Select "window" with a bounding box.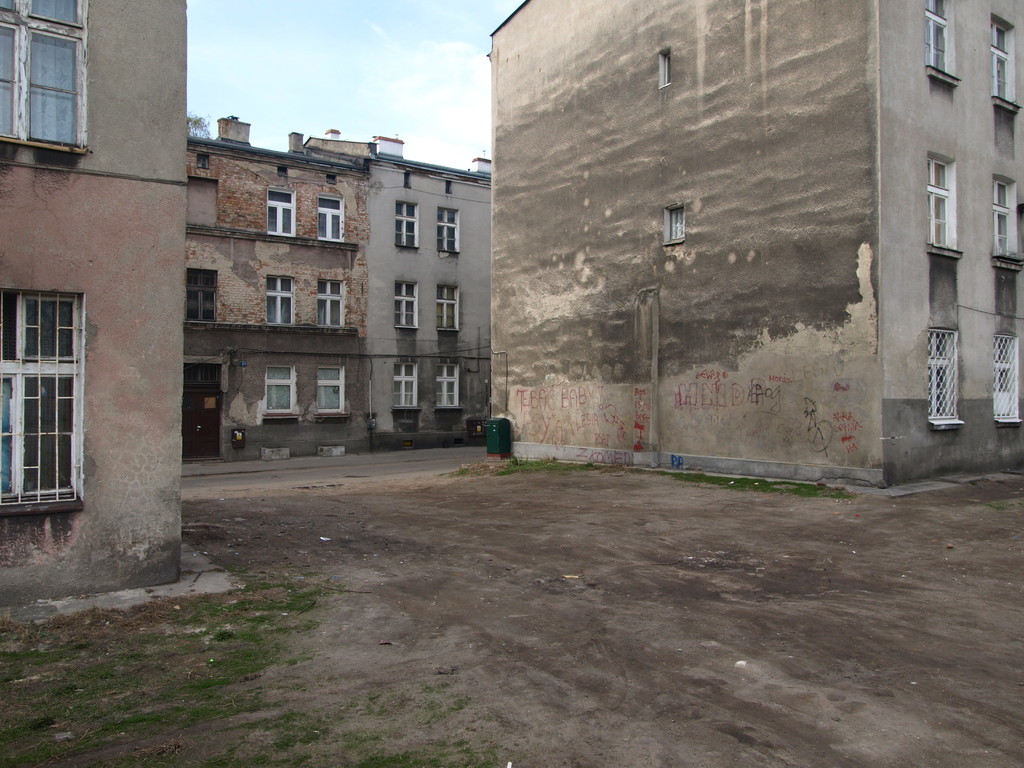
bbox(928, 331, 953, 431).
